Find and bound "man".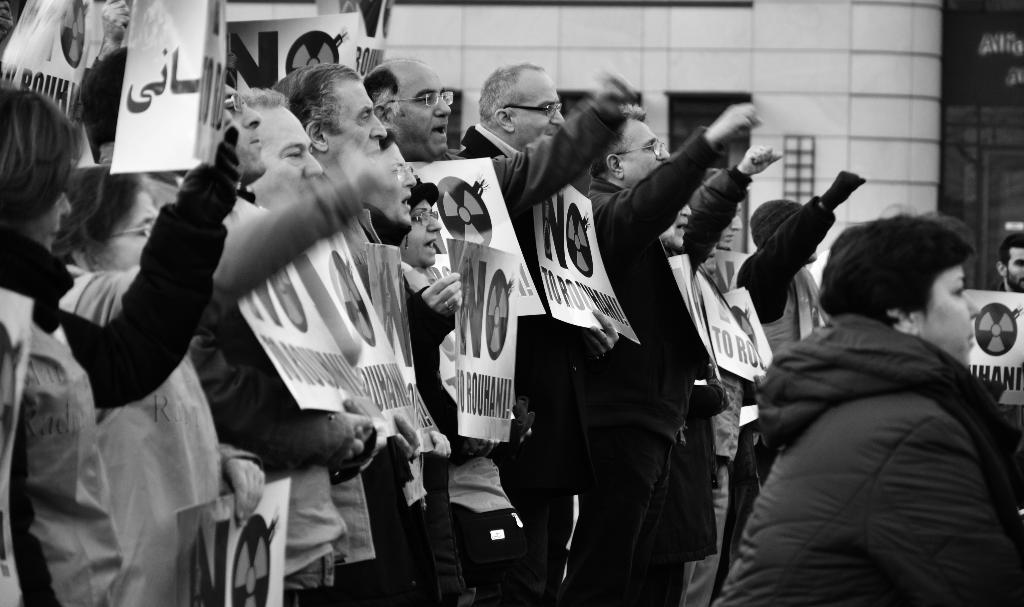
Bound: x1=362 y1=48 x2=634 y2=572.
